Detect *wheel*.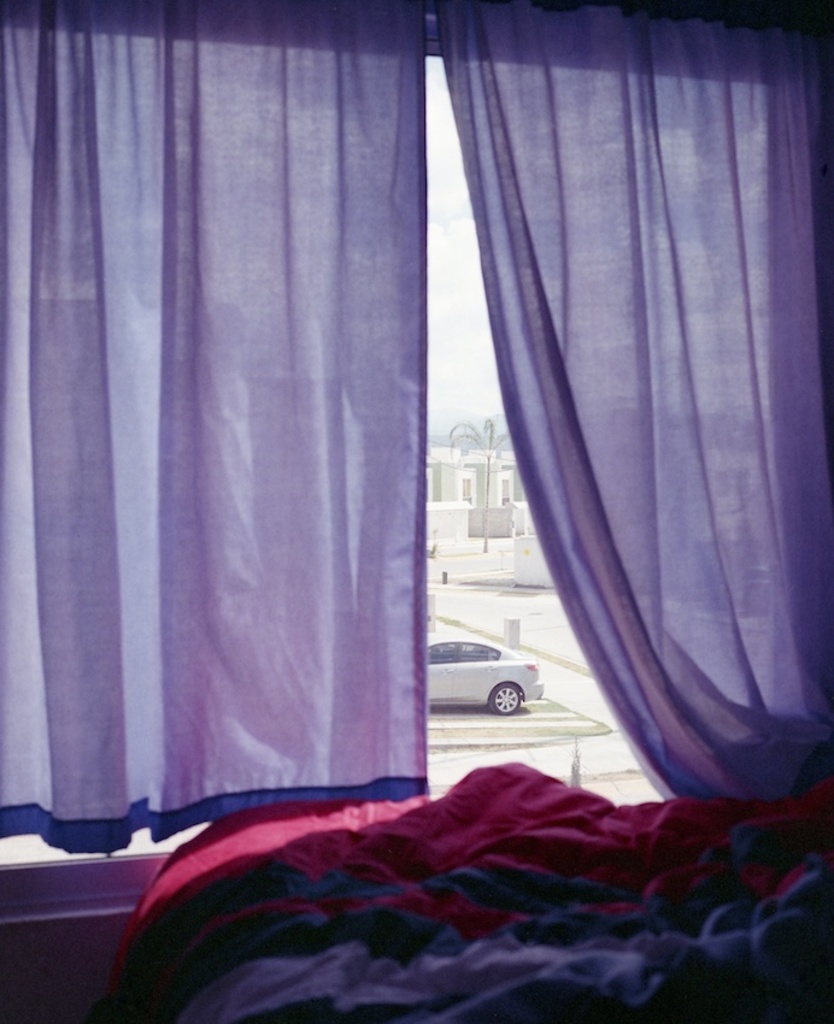
Detected at 489/682/530/712.
